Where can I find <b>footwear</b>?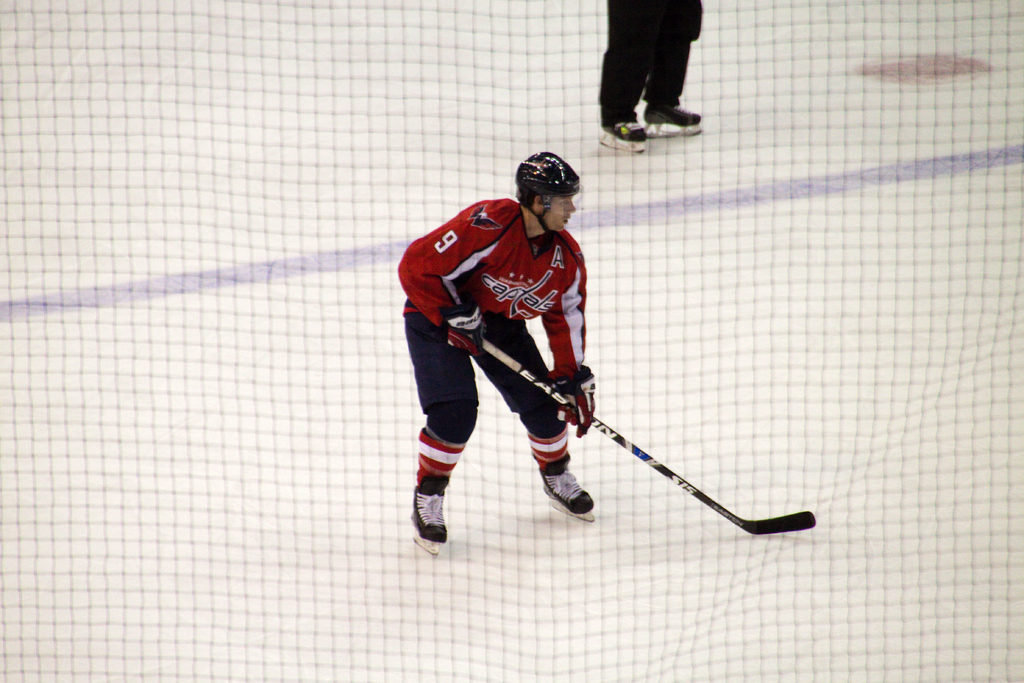
You can find it at [647, 100, 706, 134].
